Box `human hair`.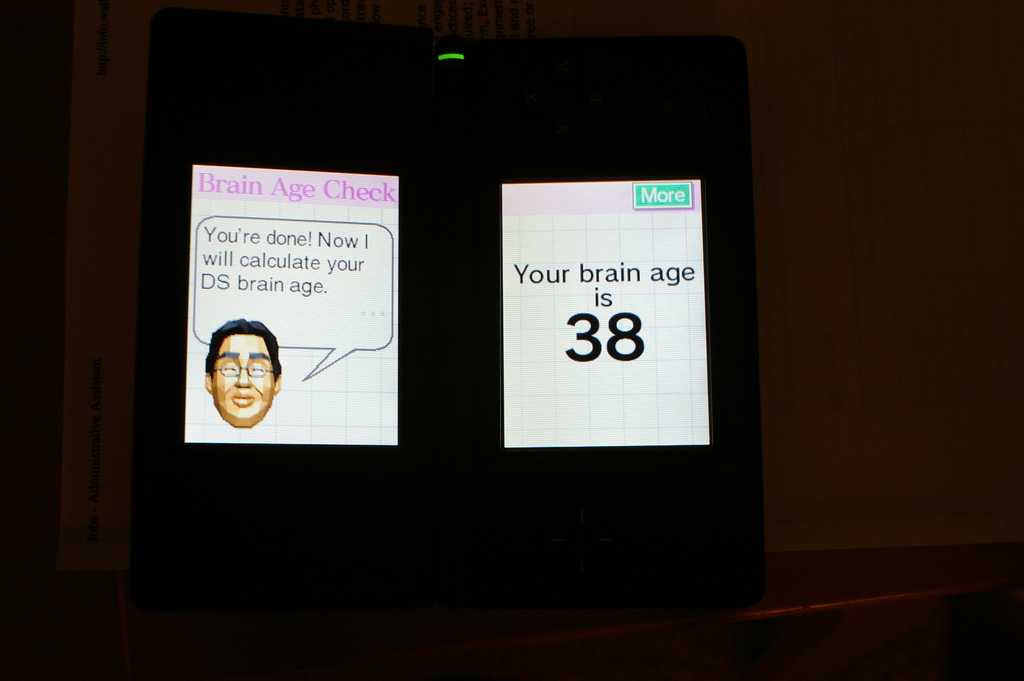
box(201, 314, 280, 414).
